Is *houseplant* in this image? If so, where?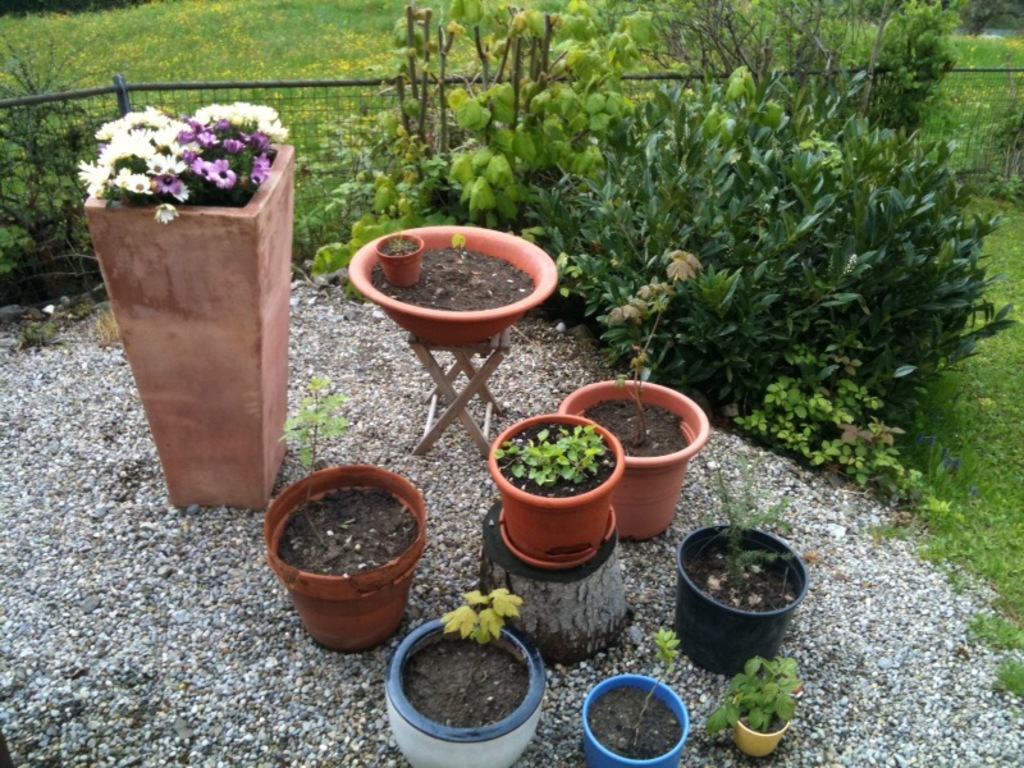
Yes, at {"x1": 269, "y1": 370, "x2": 424, "y2": 654}.
